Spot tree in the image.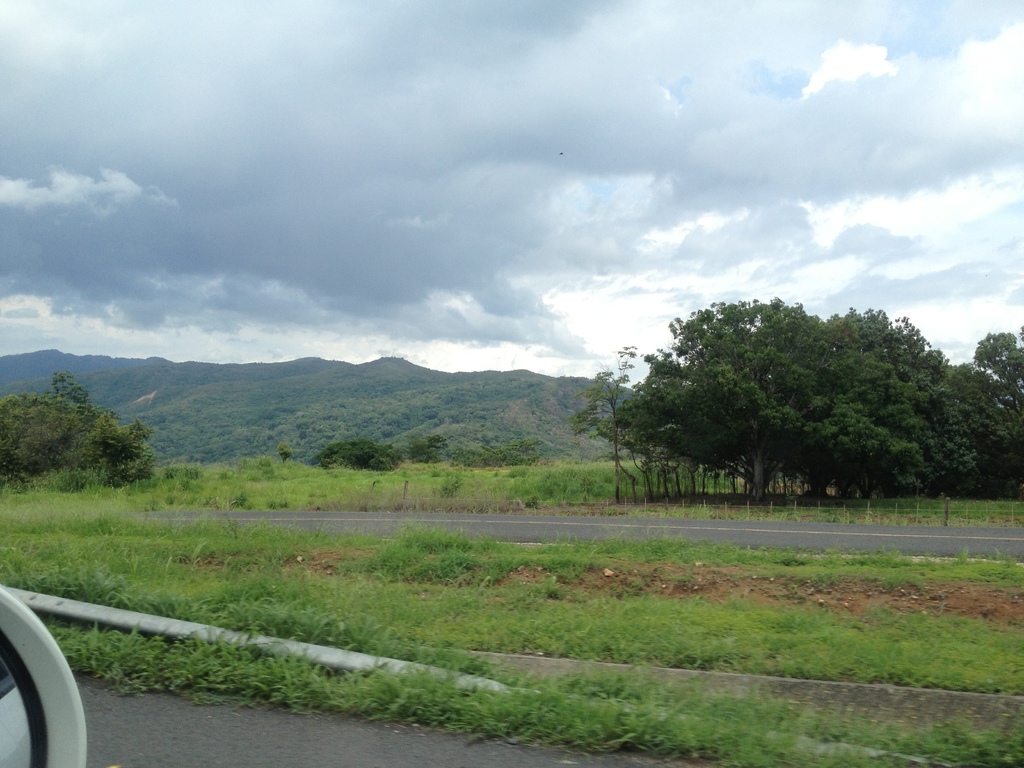
tree found at <bbox>0, 369, 148, 490</bbox>.
